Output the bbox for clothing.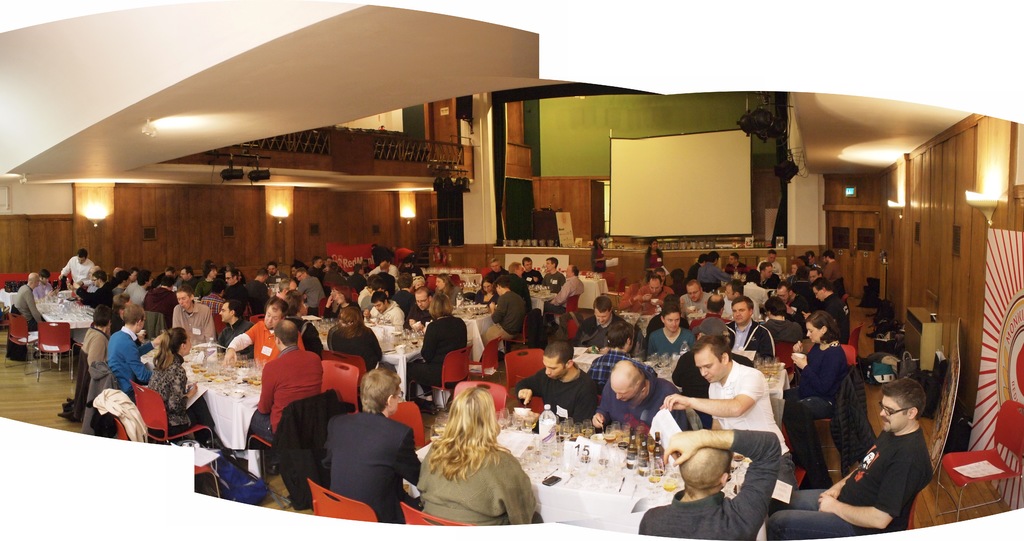
x1=106 y1=323 x2=150 y2=399.
